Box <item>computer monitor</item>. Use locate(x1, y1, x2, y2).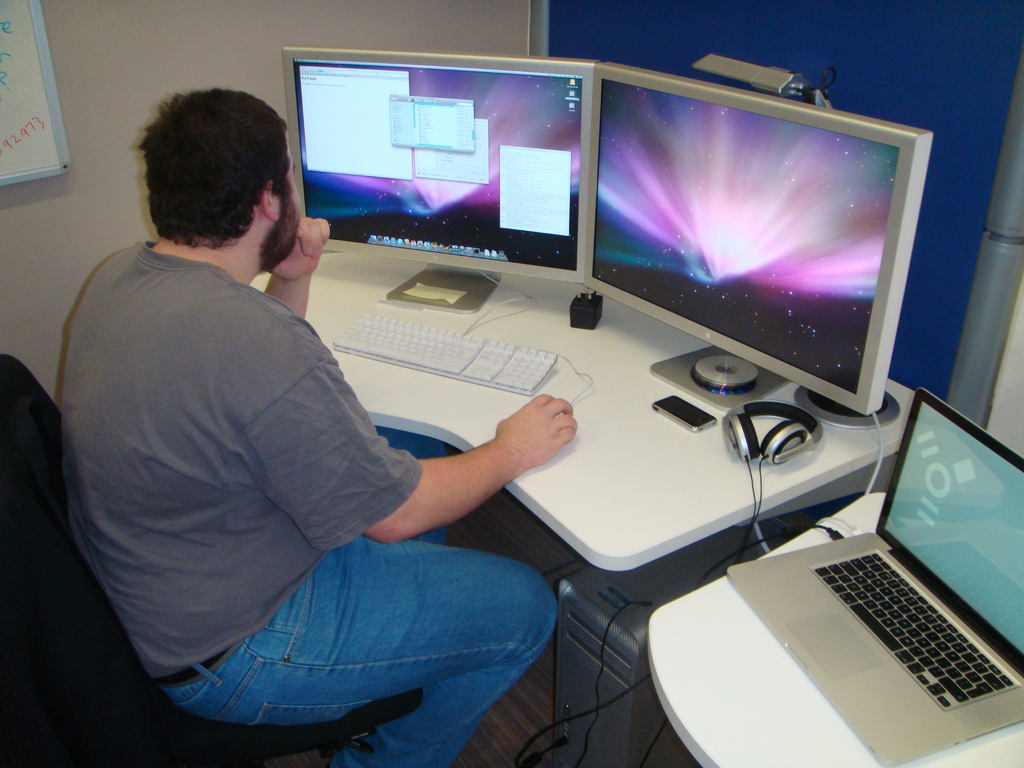
locate(561, 66, 916, 438).
